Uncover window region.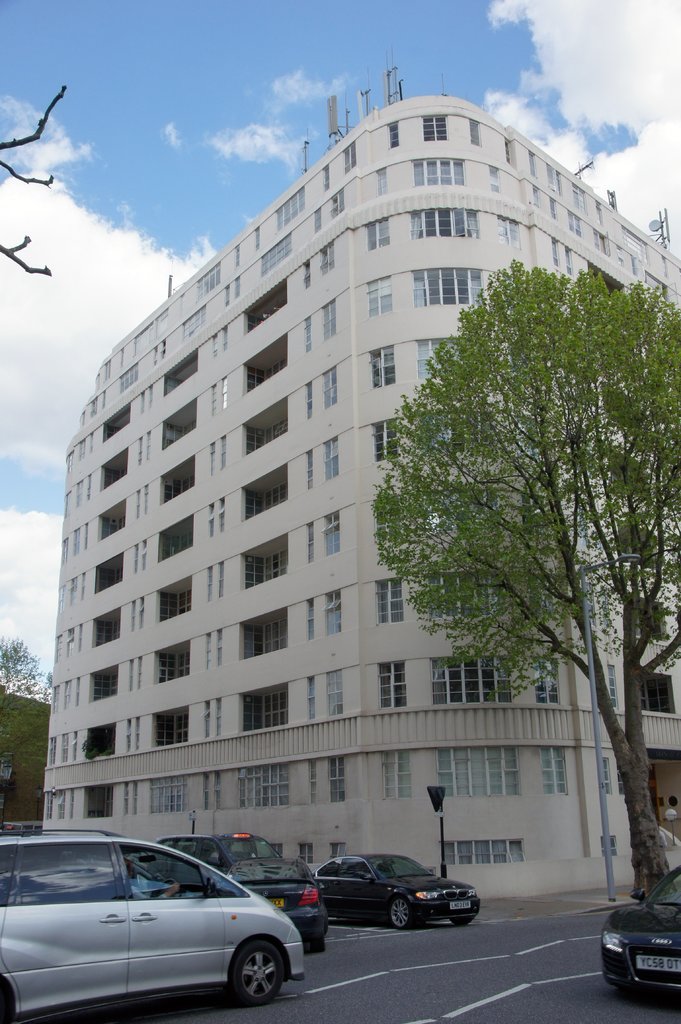
Uncovered: region(317, 438, 343, 482).
